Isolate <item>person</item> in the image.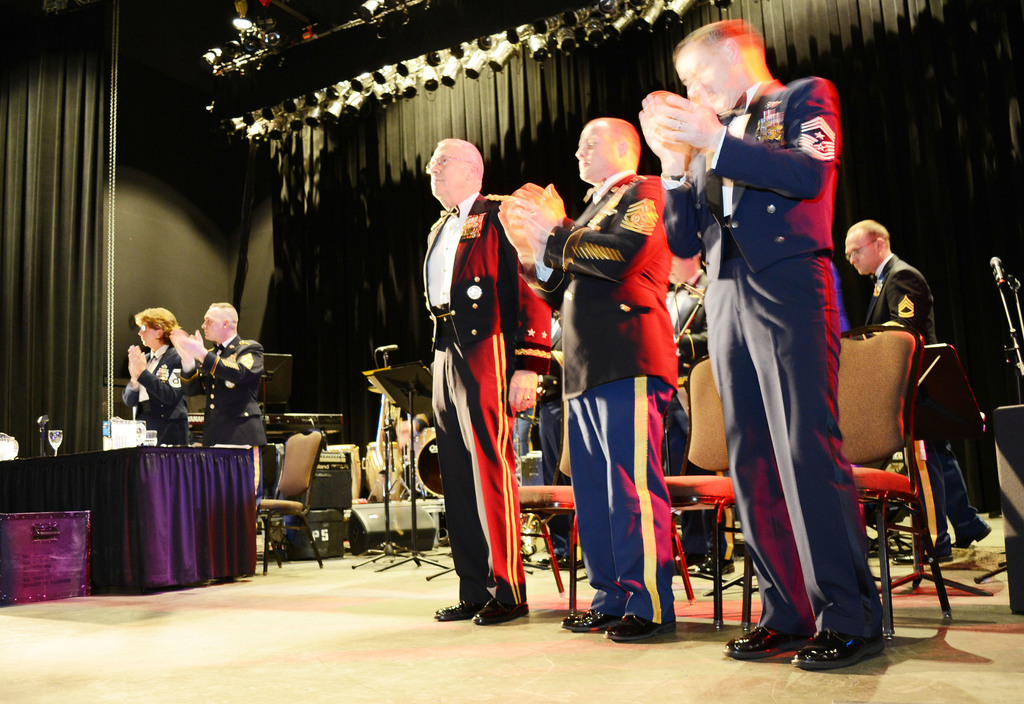
Isolated region: [846, 218, 989, 562].
